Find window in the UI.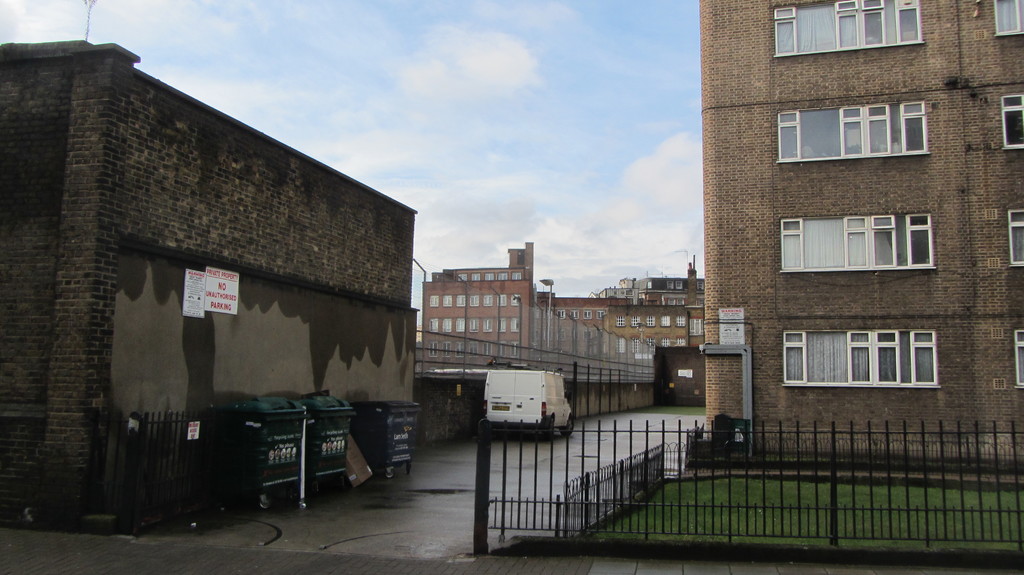
UI element at 662/340/669/349.
